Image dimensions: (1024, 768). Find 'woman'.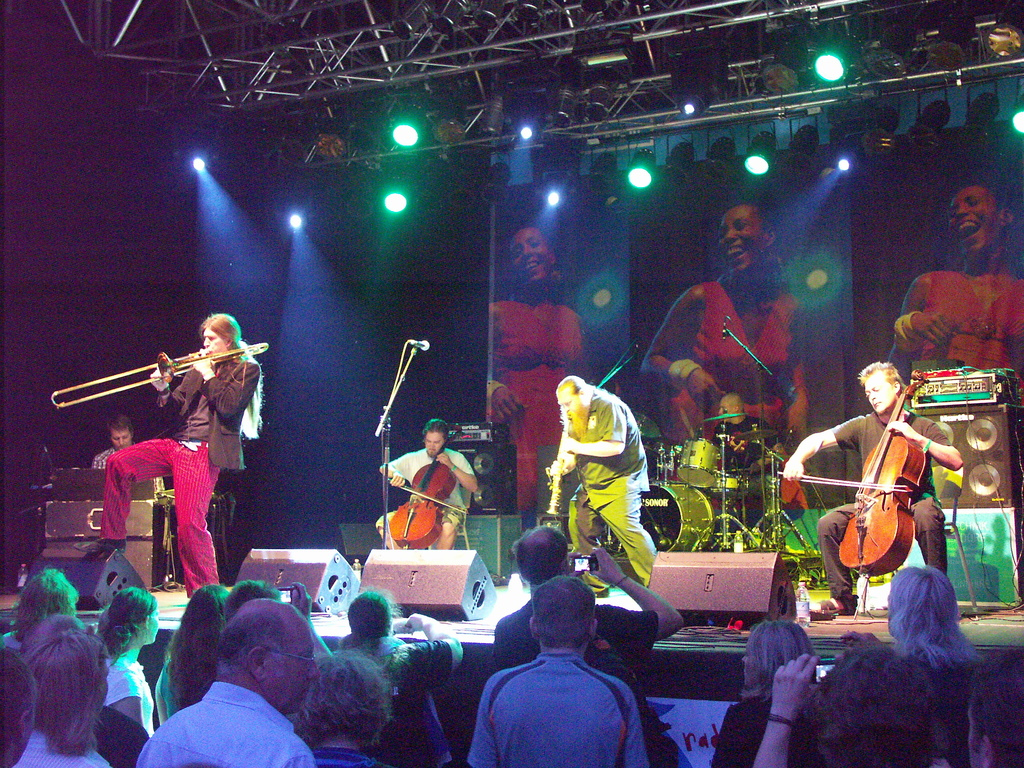
bbox=(627, 209, 816, 513).
